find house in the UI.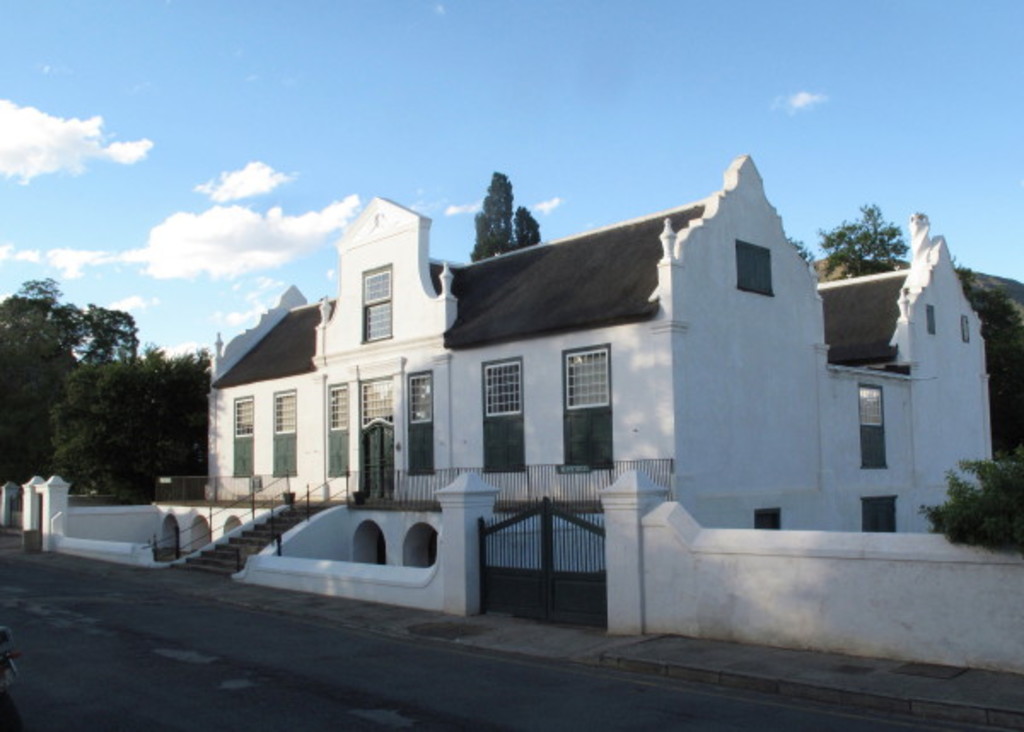
UI element at BBox(188, 193, 836, 592).
